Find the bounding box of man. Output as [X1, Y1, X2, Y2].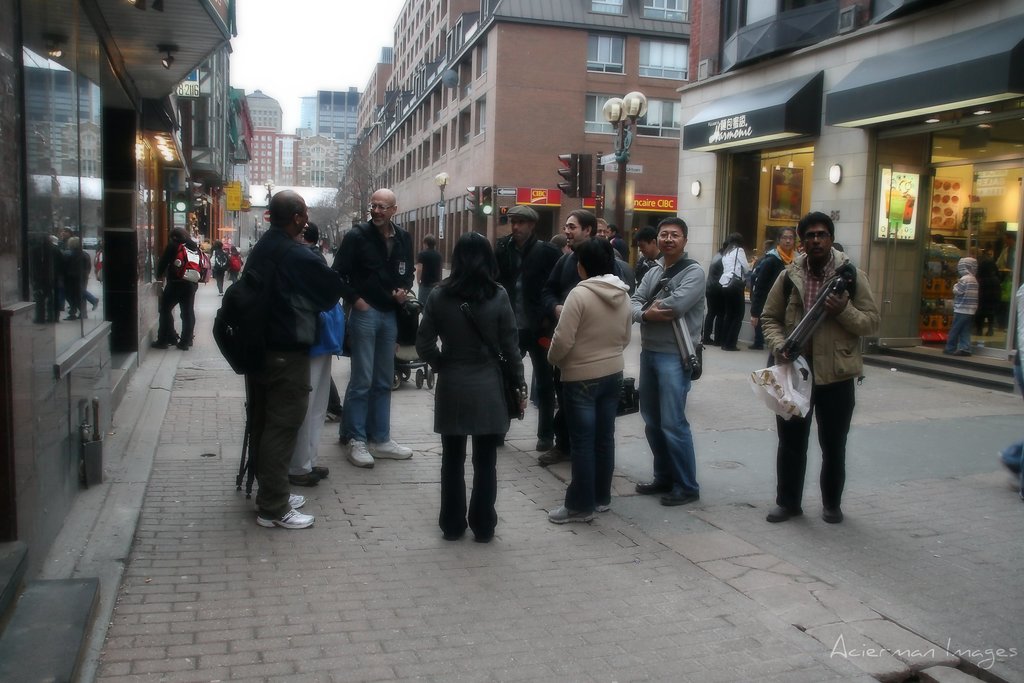
[484, 206, 557, 452].
